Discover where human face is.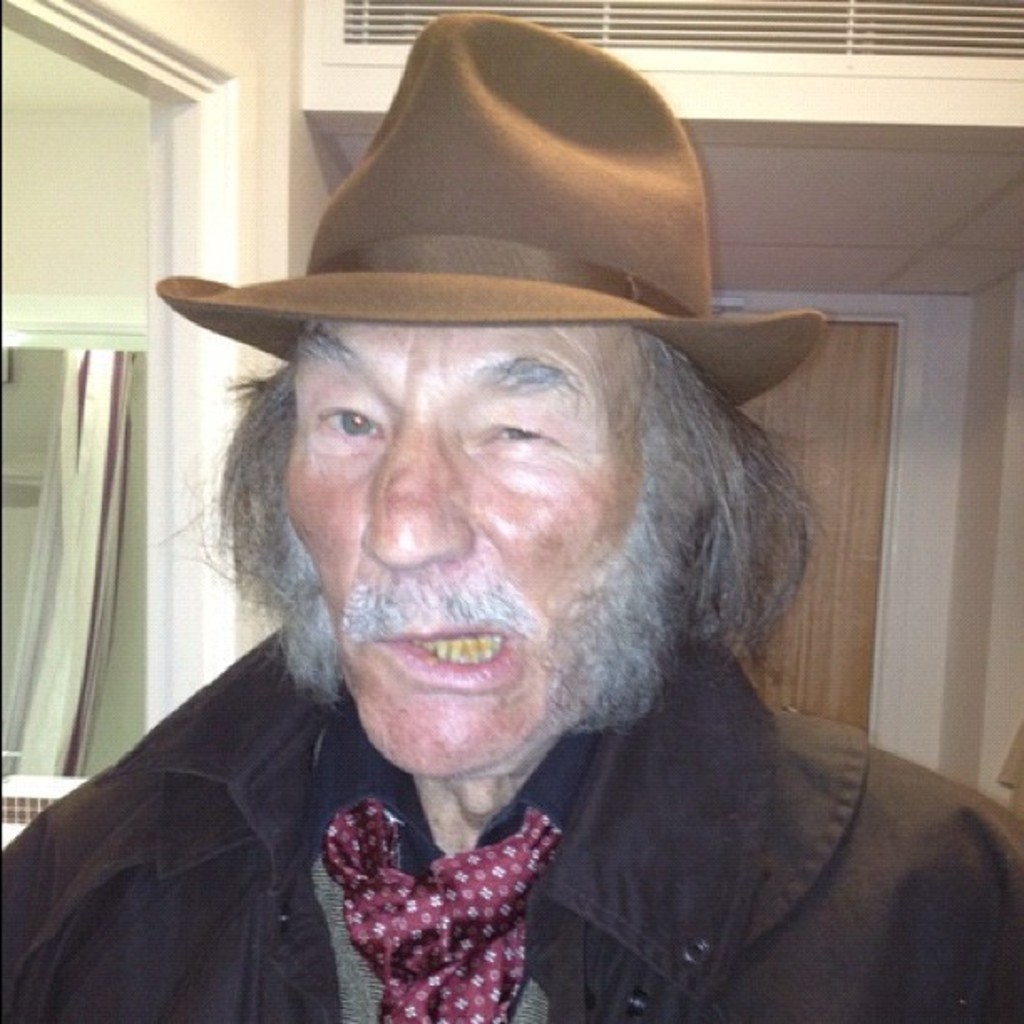
Discovered at bbox=(288, 308, 656, 781).
